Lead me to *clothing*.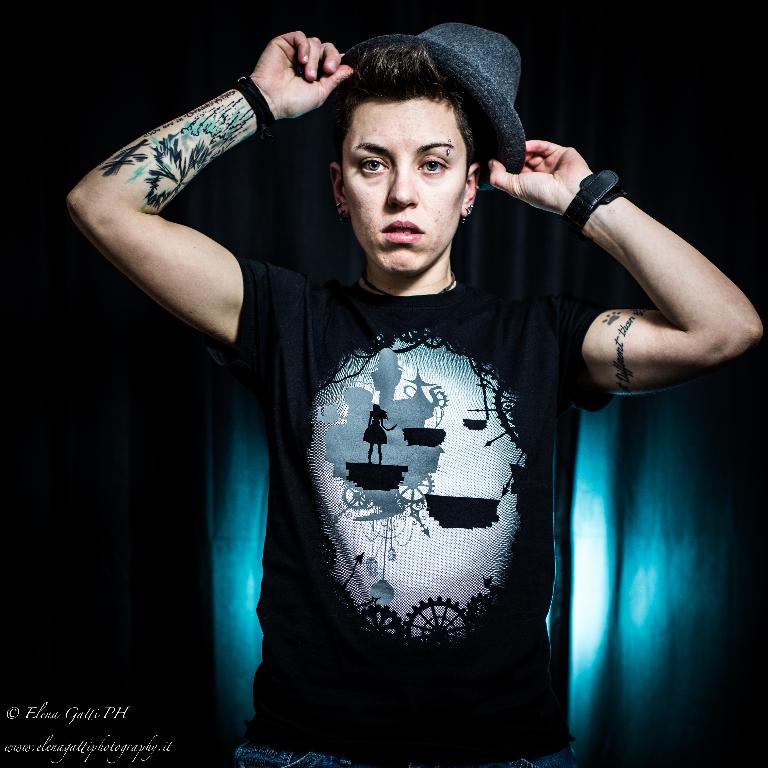
Lead to 240,189,601,759.
